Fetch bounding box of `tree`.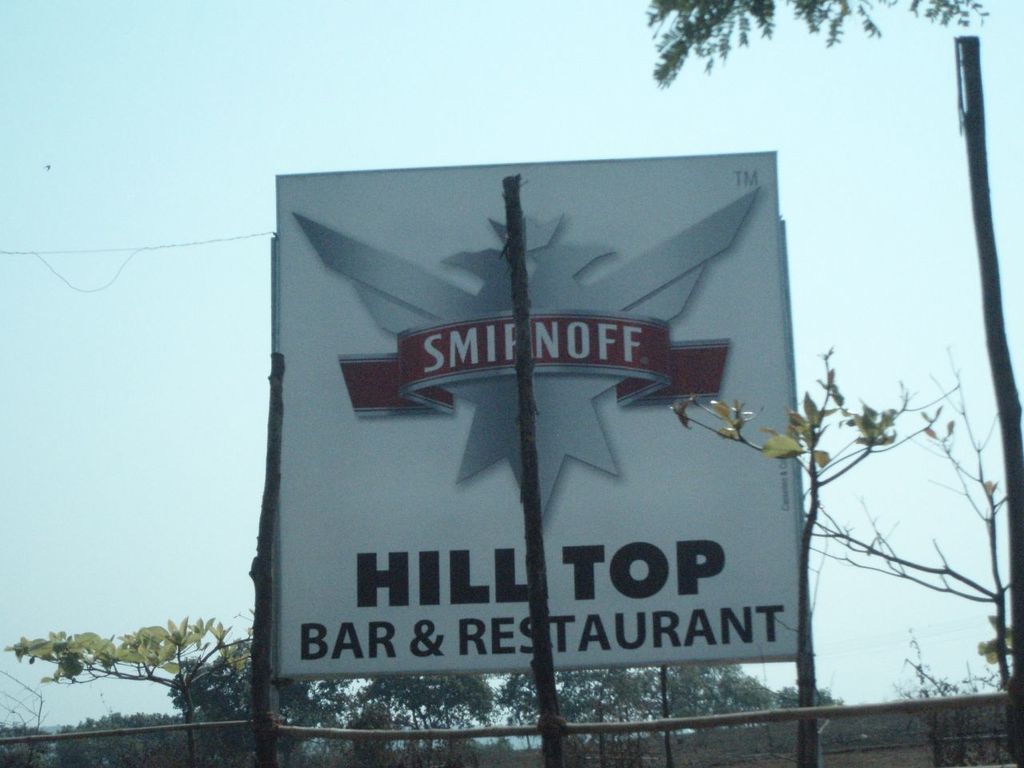
Bbox: bbox=(642, 0, 966, 88).
